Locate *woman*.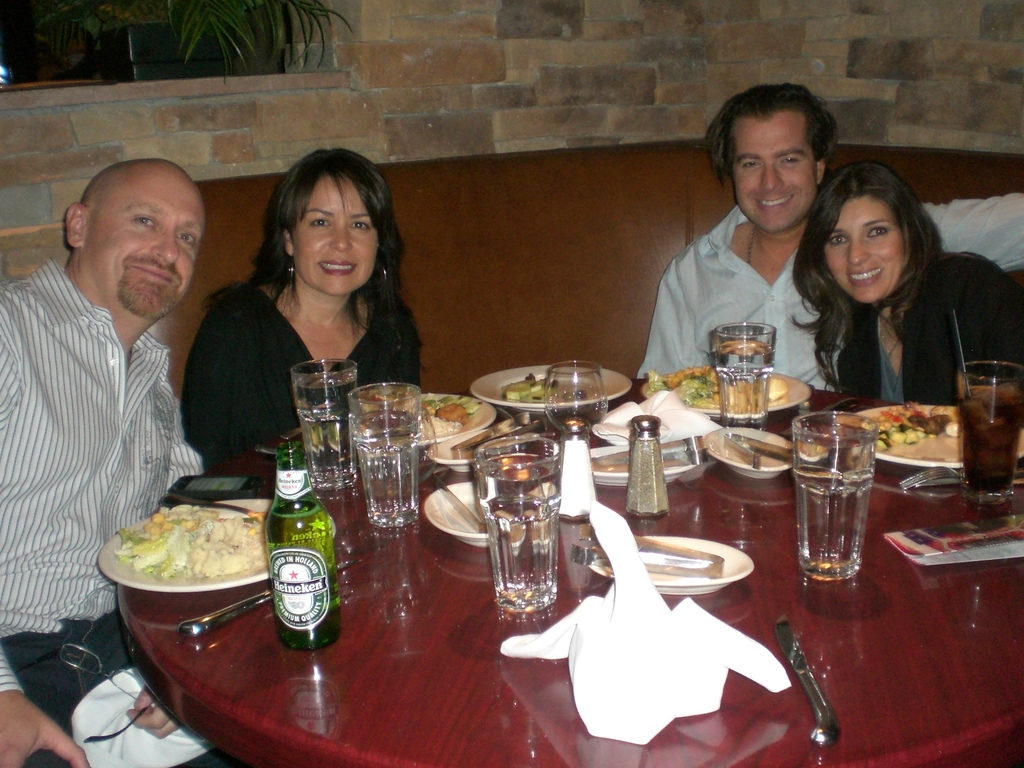
Bounding box: <region>788, 164, 1023, 403</region>.
